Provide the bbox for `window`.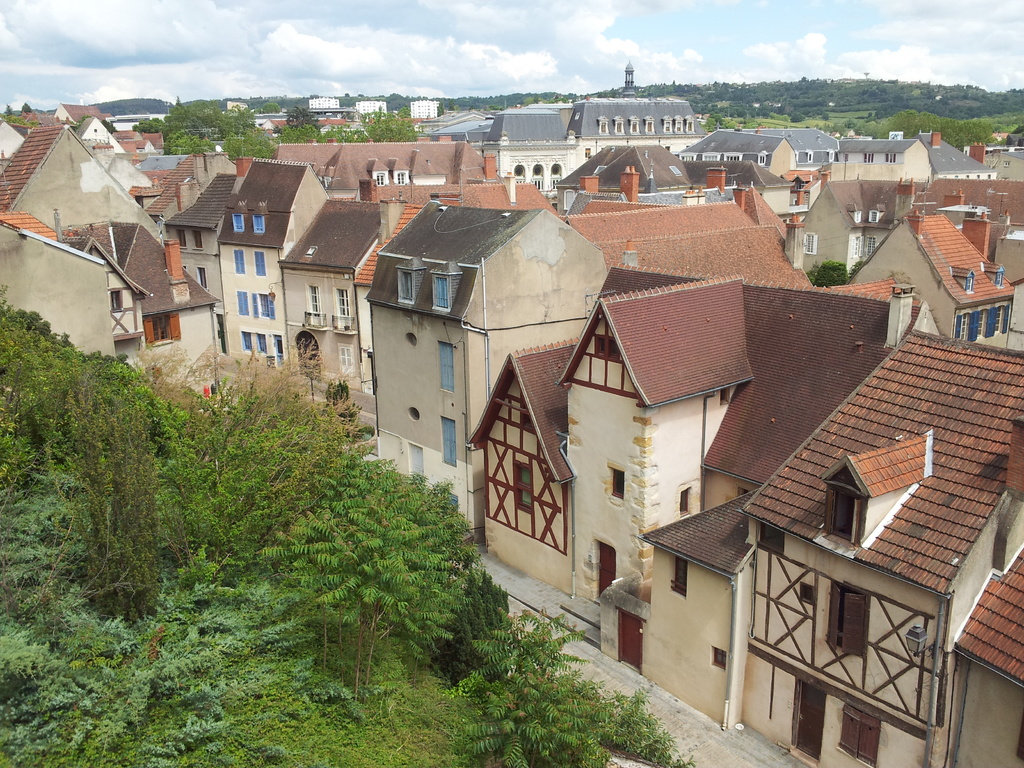
region(668, 557, 687, 599).
